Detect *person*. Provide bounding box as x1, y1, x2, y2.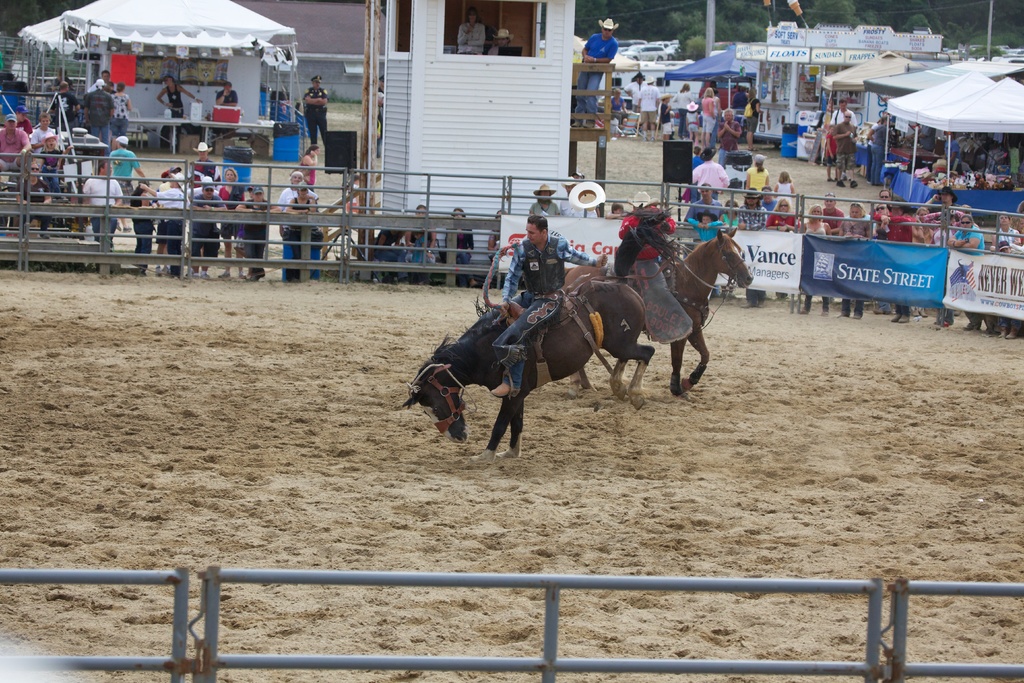
638, 77, 662, 142.
